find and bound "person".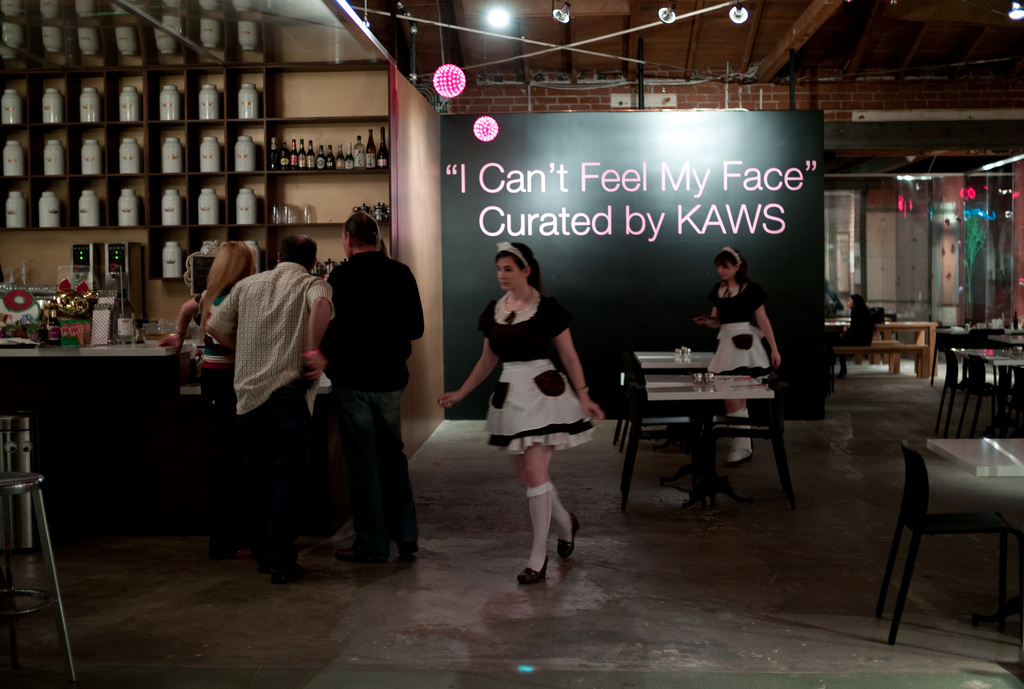
Bound: BBox(206, 234, 336, 582).
